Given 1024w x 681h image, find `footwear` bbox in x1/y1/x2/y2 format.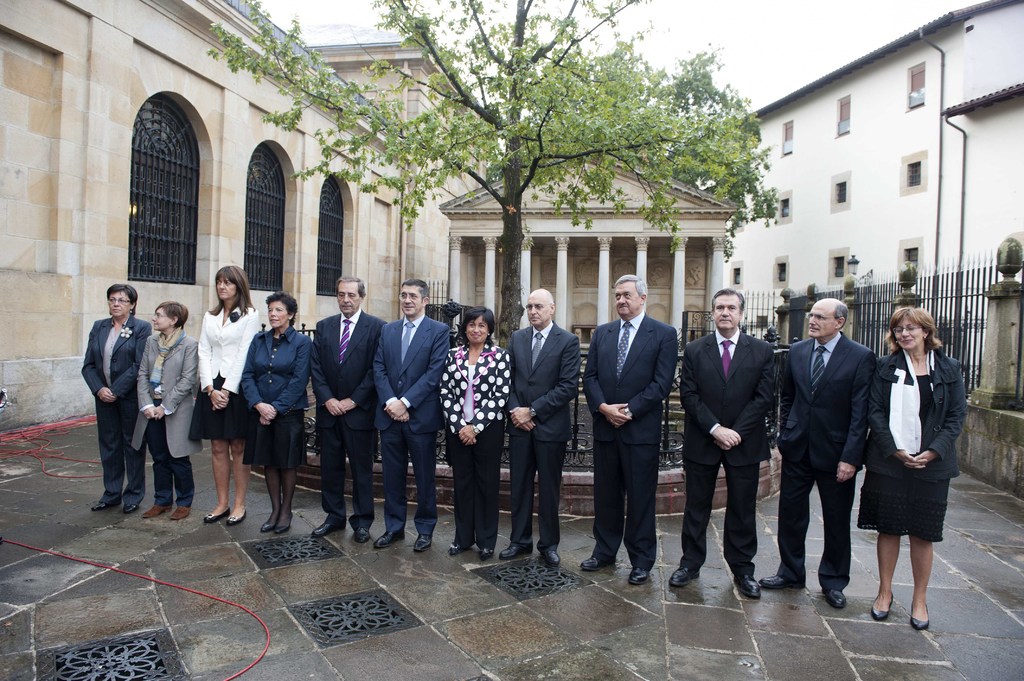
125/502/138/513.
